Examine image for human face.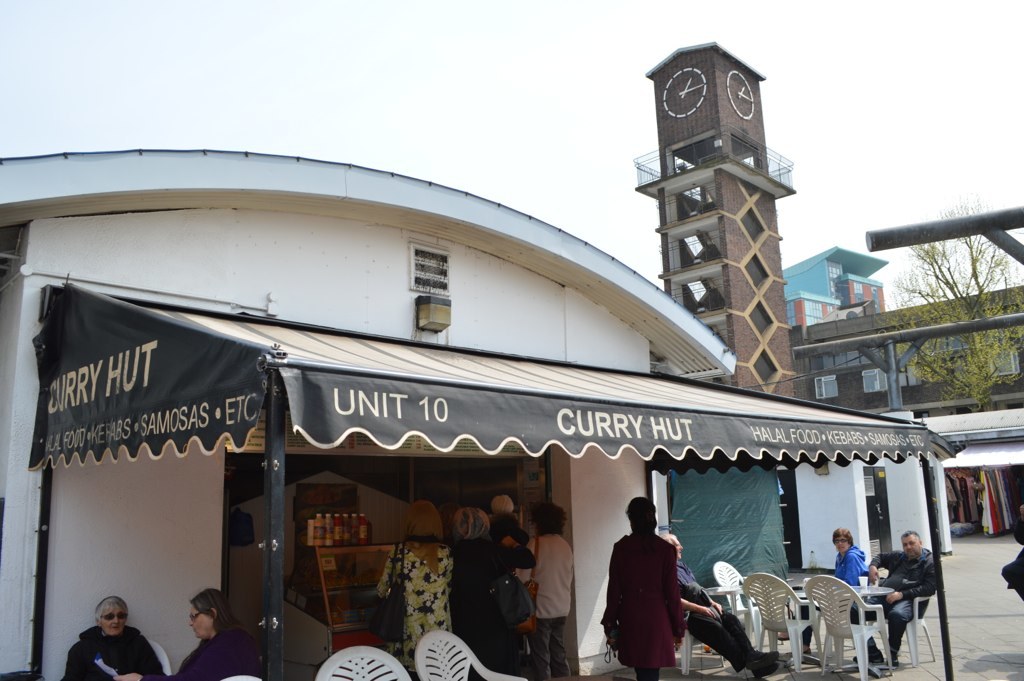
Examination result: 187,605,214,637.
